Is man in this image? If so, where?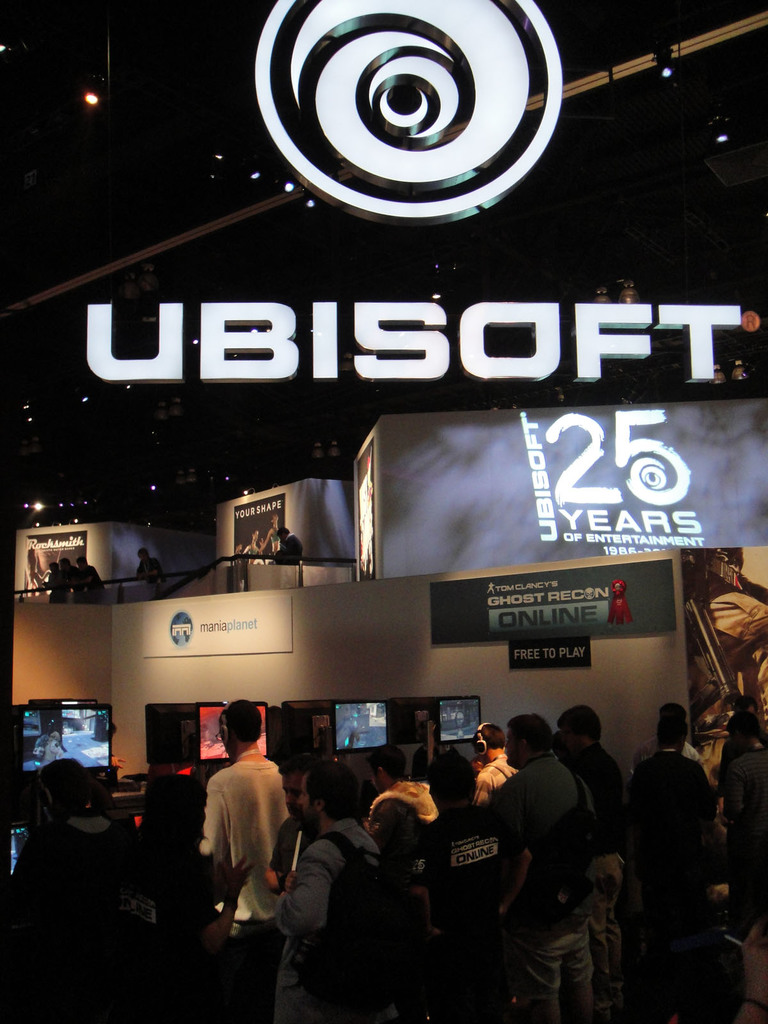
Yes, at {"x1": 185, "y1": 717, "x2": 307, "y2": 950}.
